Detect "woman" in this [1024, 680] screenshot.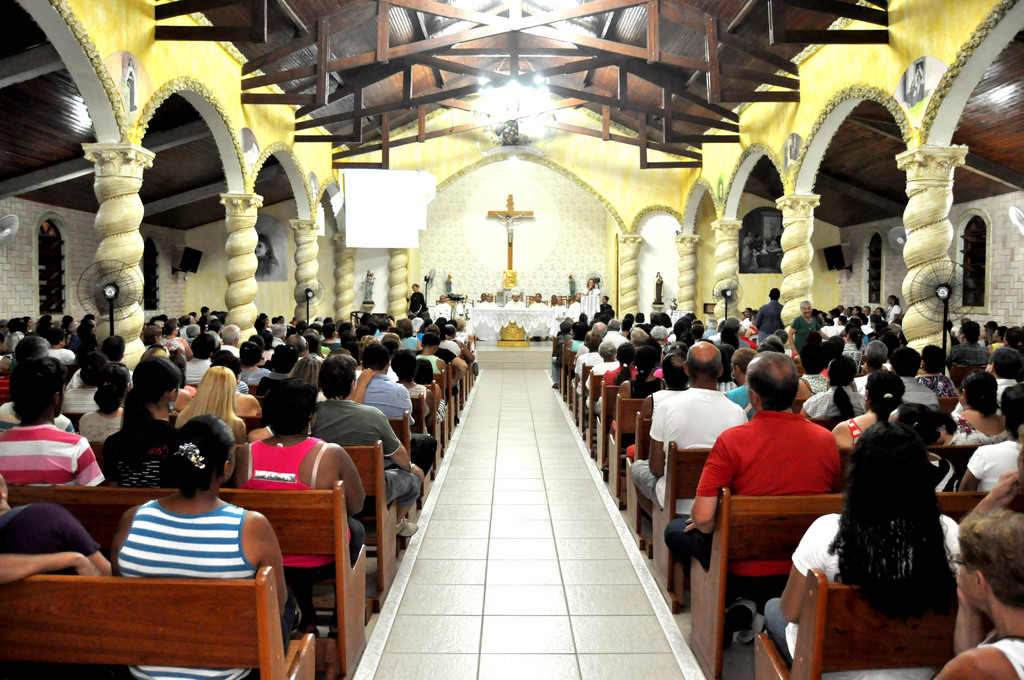
Detection: pyautogui.locateOnScreen(308, 332, 321, 357).
